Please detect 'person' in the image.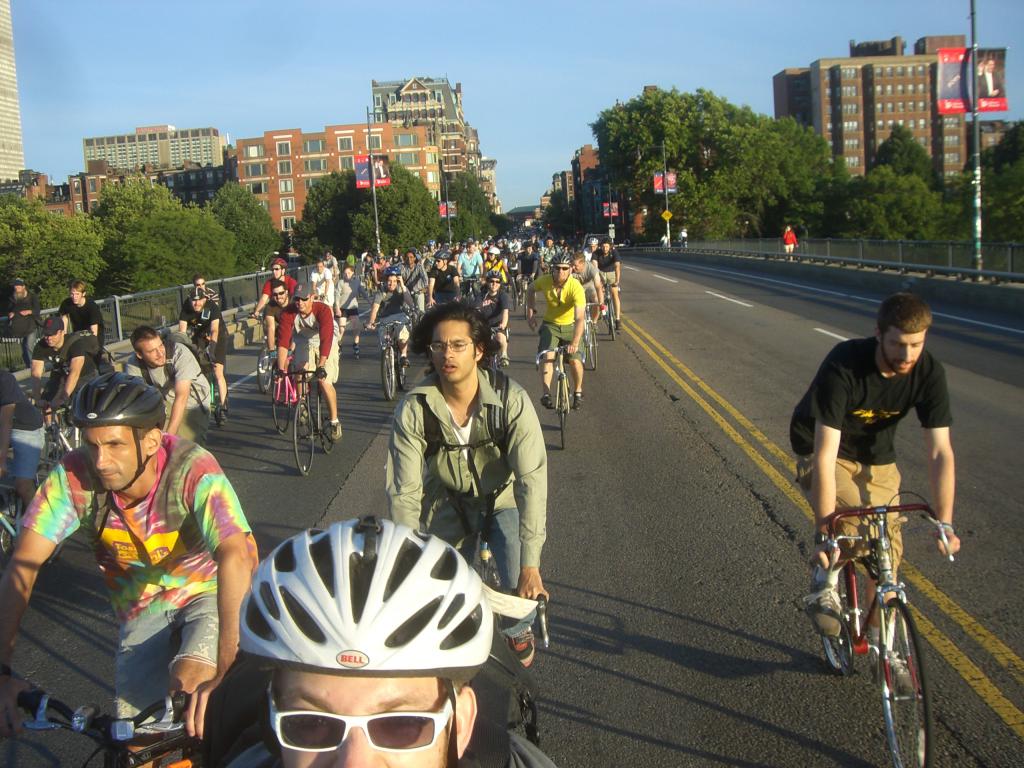
<box>334,266,374,355</box>.
